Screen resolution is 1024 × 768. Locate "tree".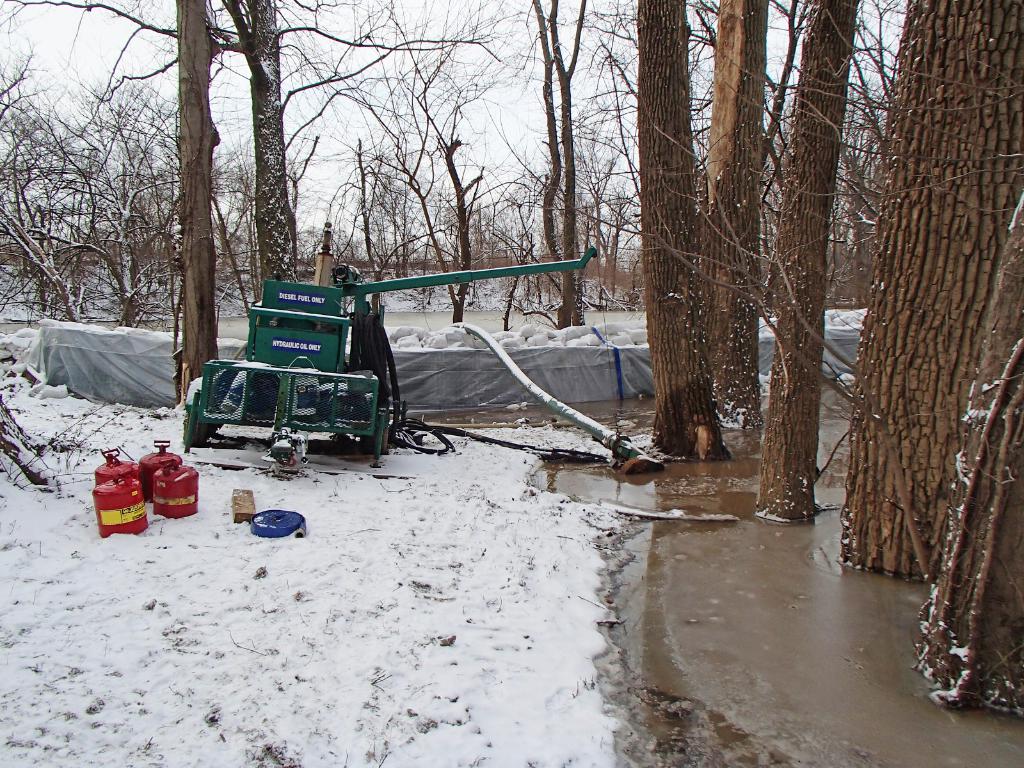
{"x1": 757, "y1": 0, "x2": 859, "y2": 539}.
